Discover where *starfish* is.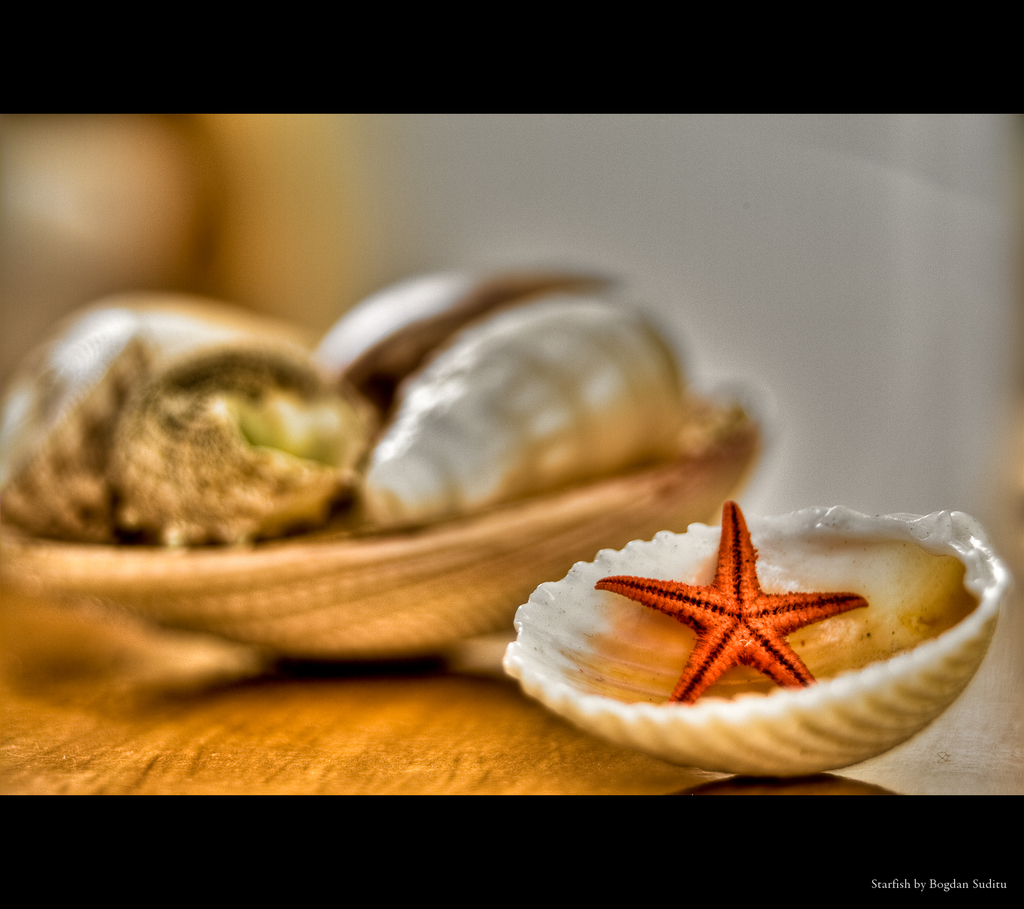
Discovered at crop(592, 498, 872, 702).
